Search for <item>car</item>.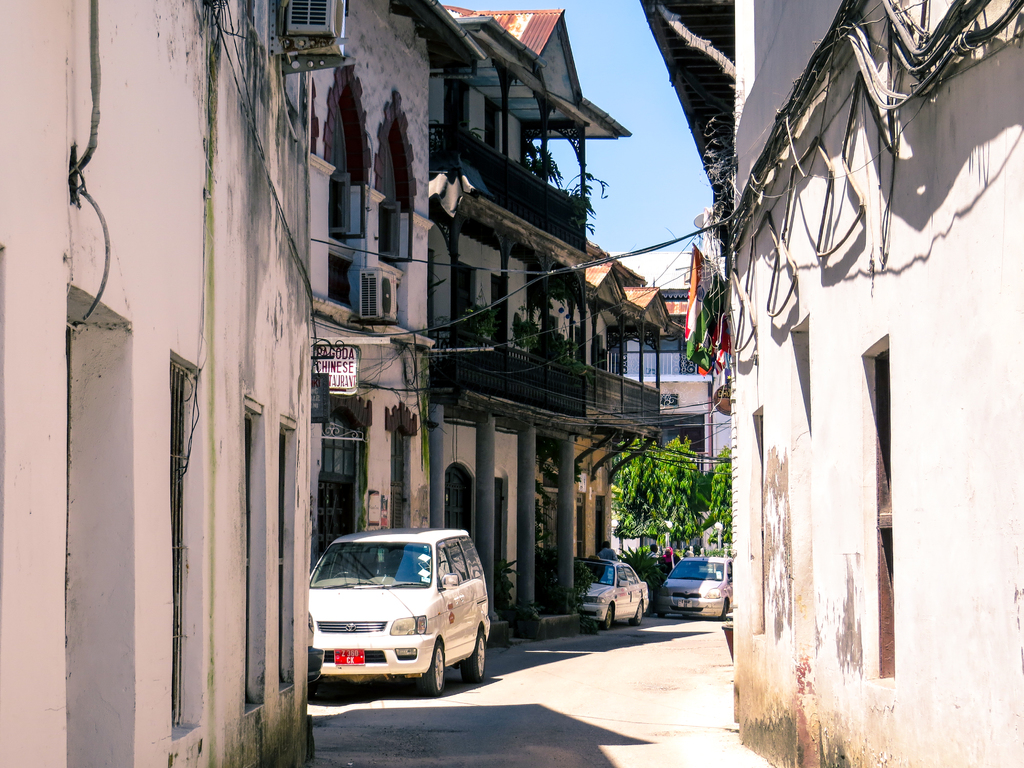
Found at l=304, t=494, r=491, b=698.
